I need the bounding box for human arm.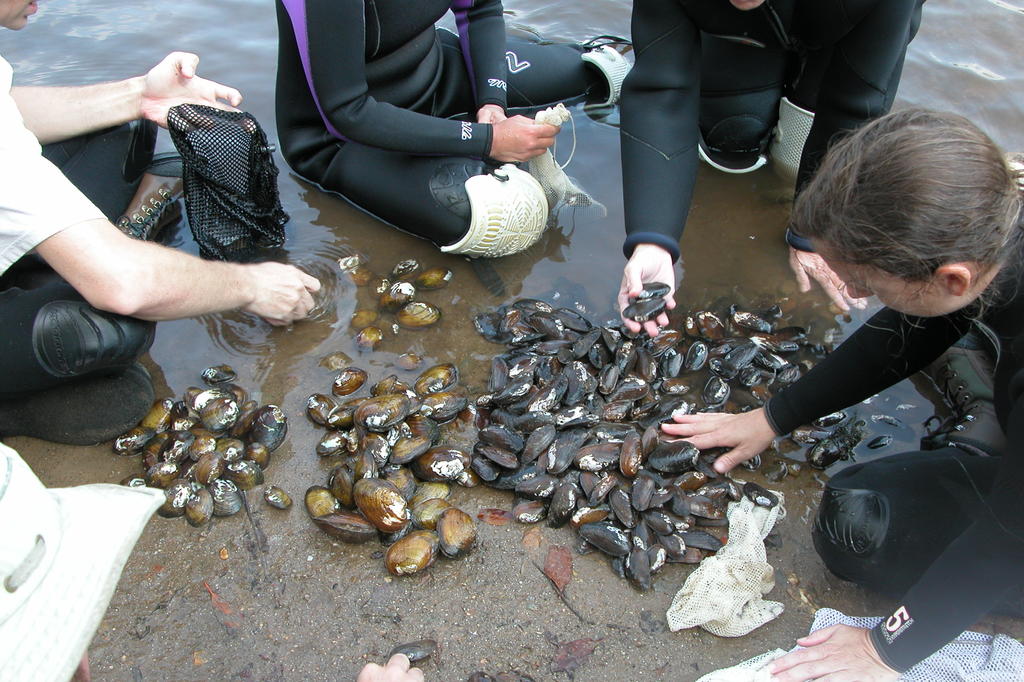
Here it is: 785,0,915,313.
